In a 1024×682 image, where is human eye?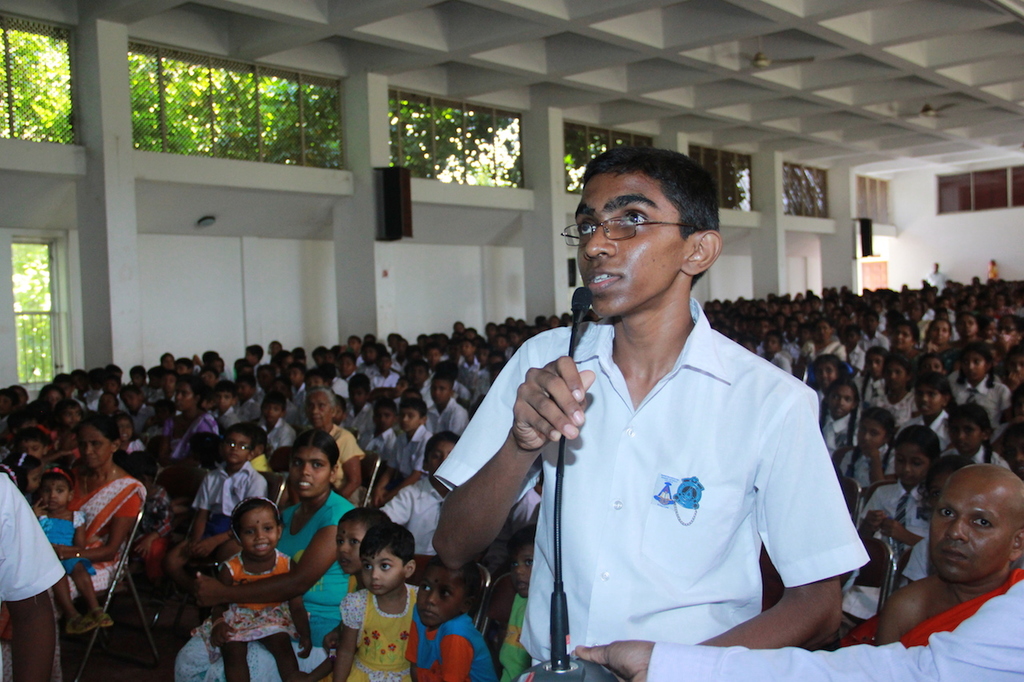
bbox(969, 515, 993, 527).
